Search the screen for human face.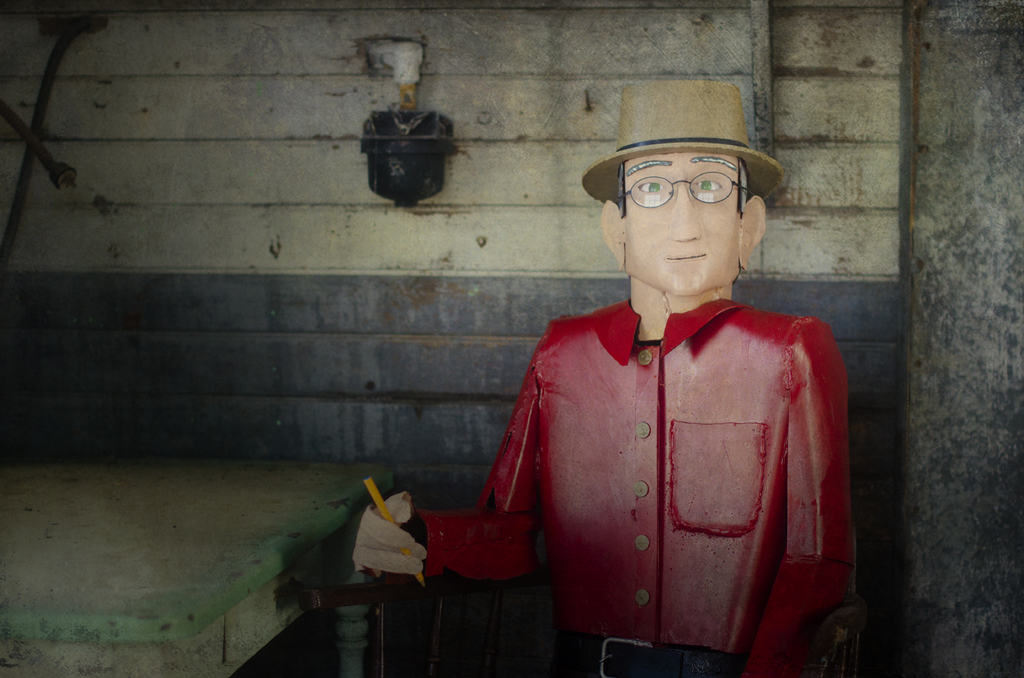
Found at bbox=[627, 154, 745, 298].
